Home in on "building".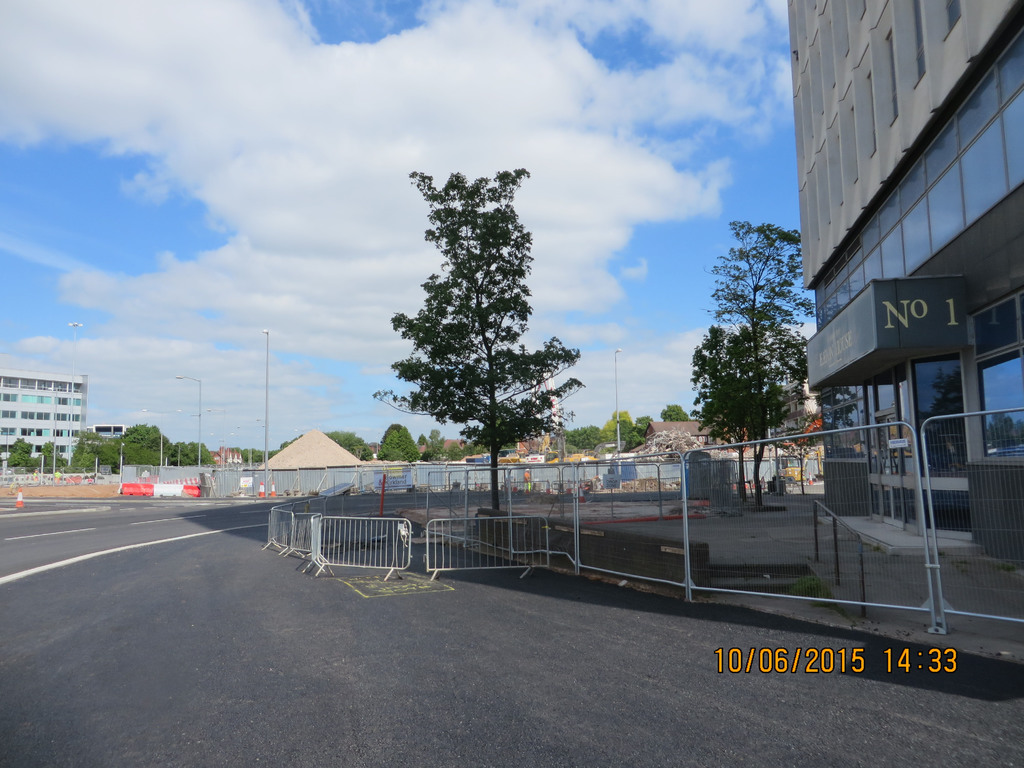
Homed in at select_region(788, 0, 1023, 547).
